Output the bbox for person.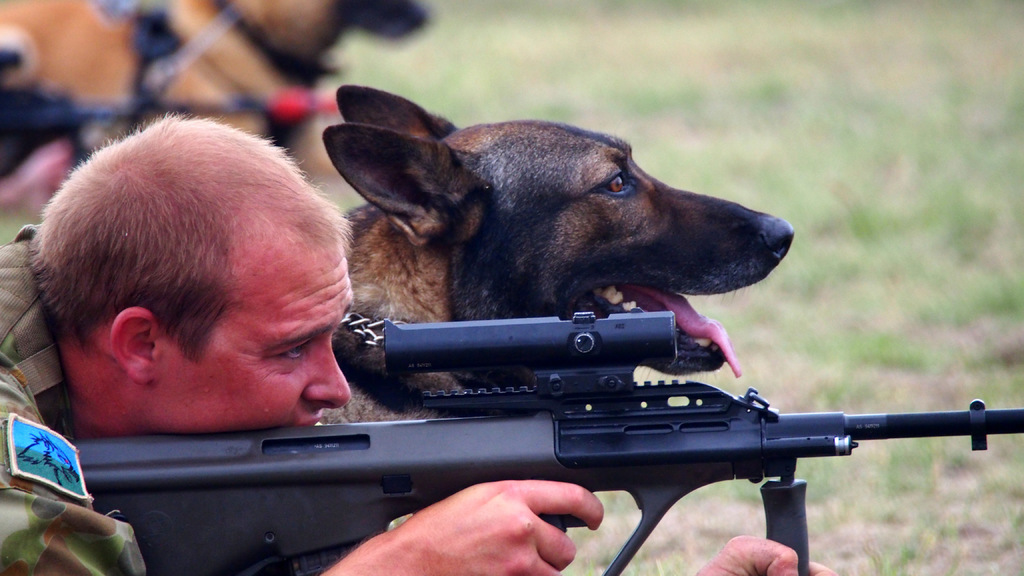
region(8, 79, 476, 553).
